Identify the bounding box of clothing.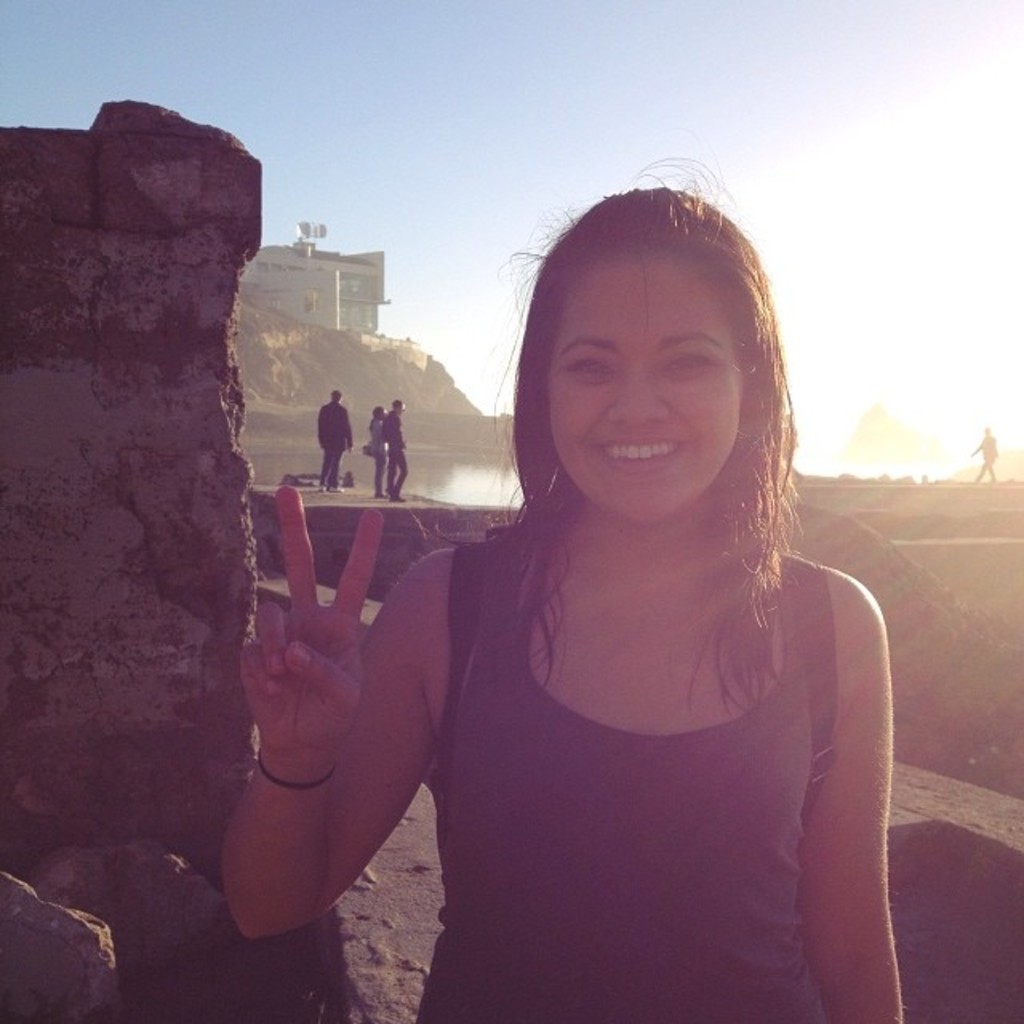
(323, 464, 912, 981).
